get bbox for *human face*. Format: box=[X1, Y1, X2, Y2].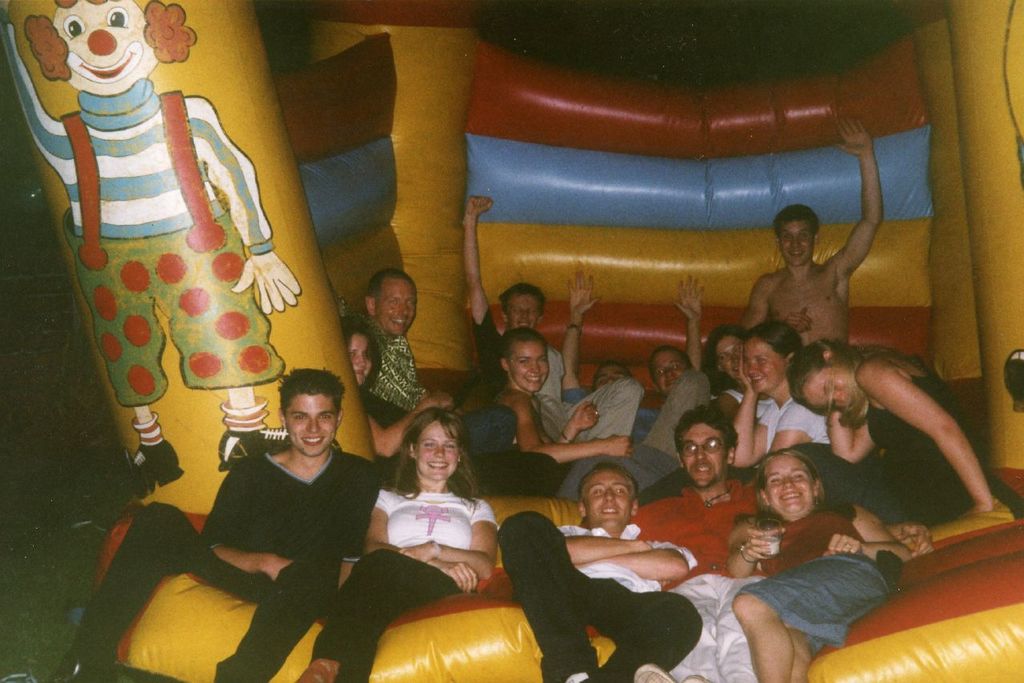
box=[681, 417, 728, 489].
